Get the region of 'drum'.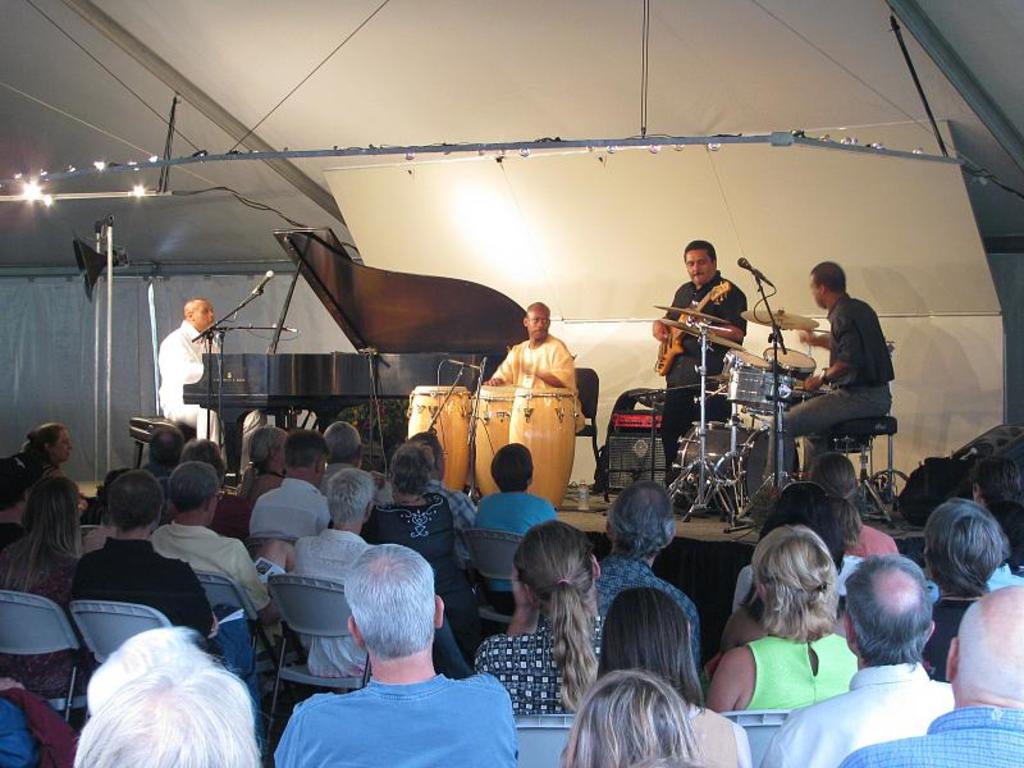
bbox=[767, 344, 819, 379].
